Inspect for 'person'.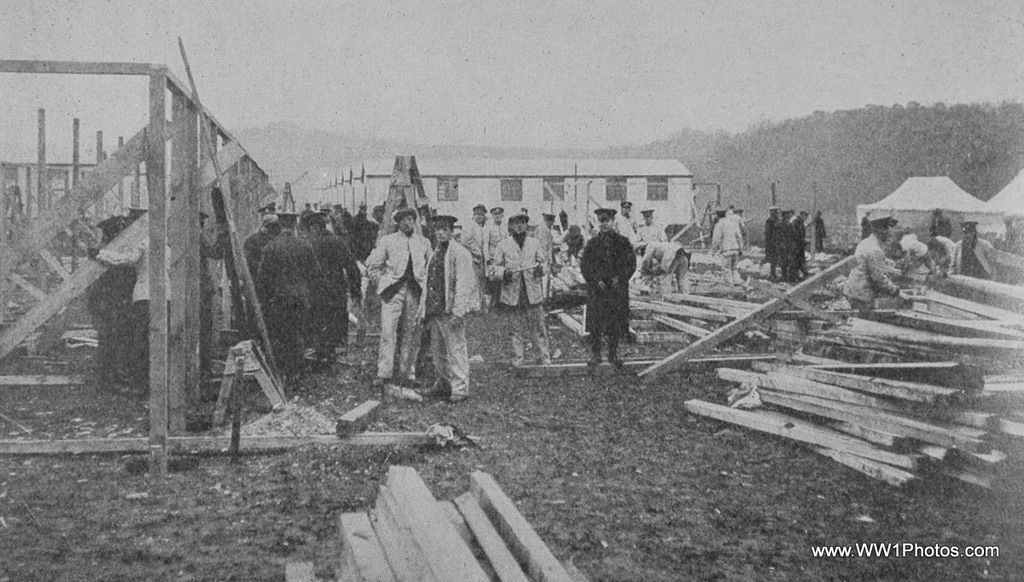
Inspection: x1=772, y1=208, x2=793, y2=278.
